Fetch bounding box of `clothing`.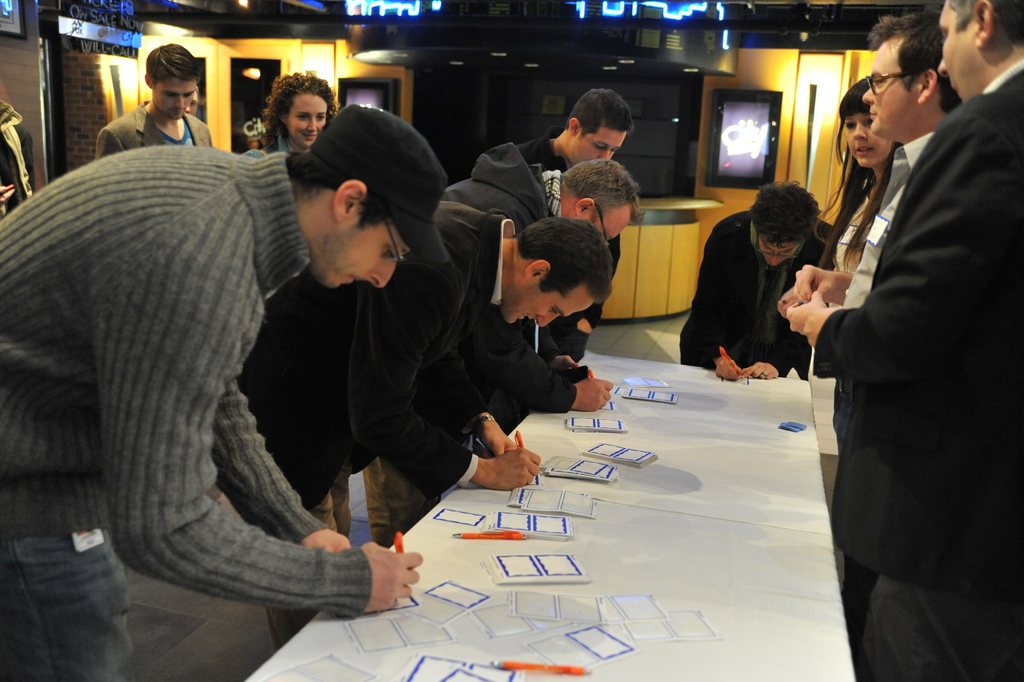
Bbox: locate(247, 138, 289, 159).
